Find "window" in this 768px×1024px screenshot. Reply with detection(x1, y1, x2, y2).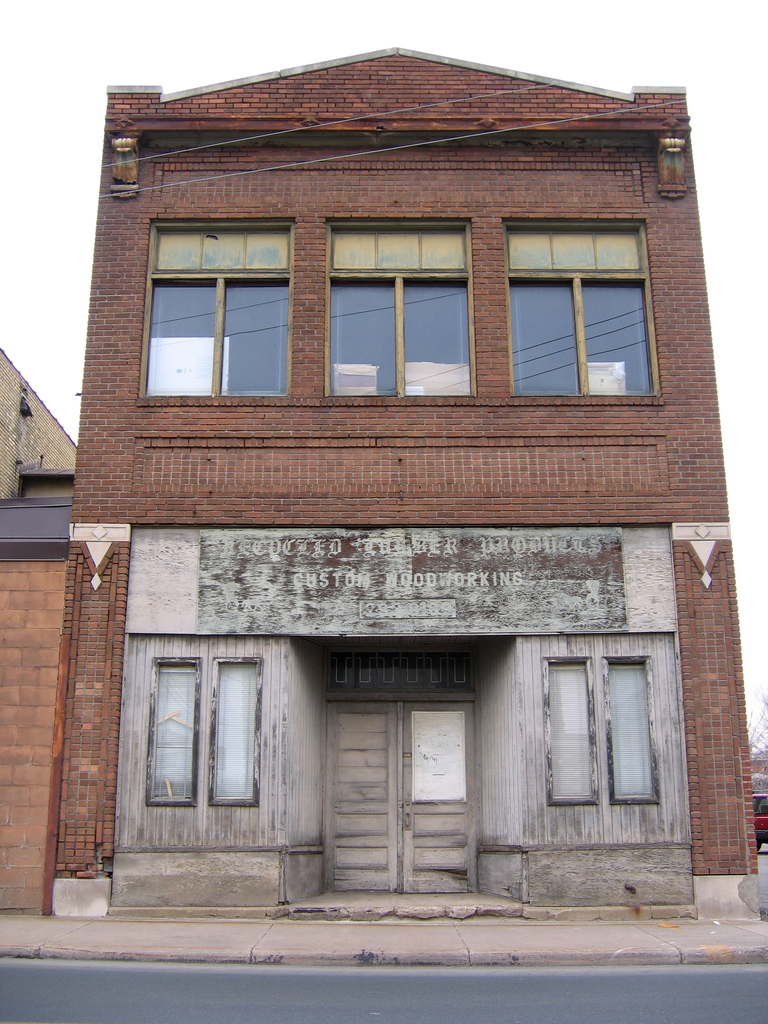
detection(541, 654, 599, 804).
